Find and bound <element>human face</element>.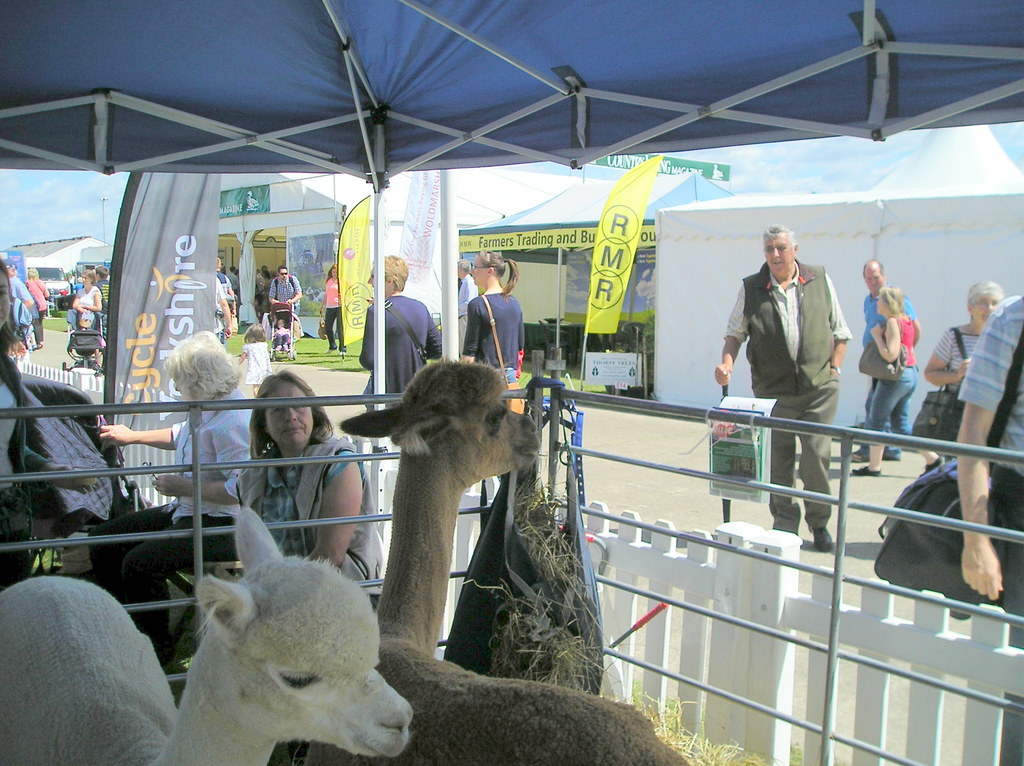
Bound: 0 270 12 330.
